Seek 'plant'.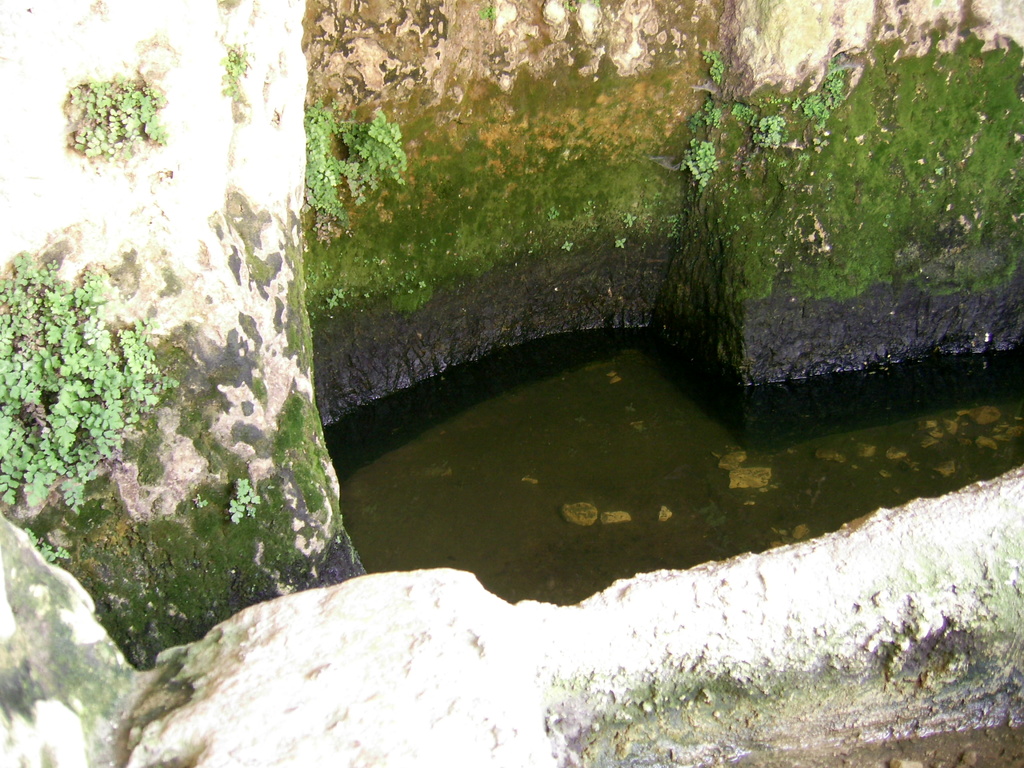
[x1=738, y1=93, x2=779, y2=132].
